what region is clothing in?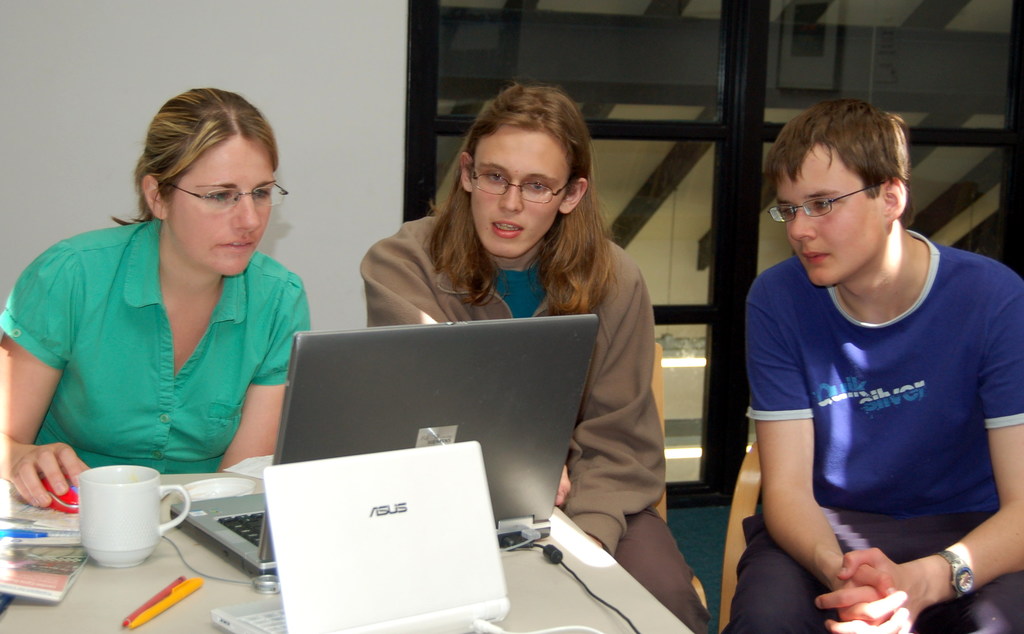
0, 225, 307, 468.
